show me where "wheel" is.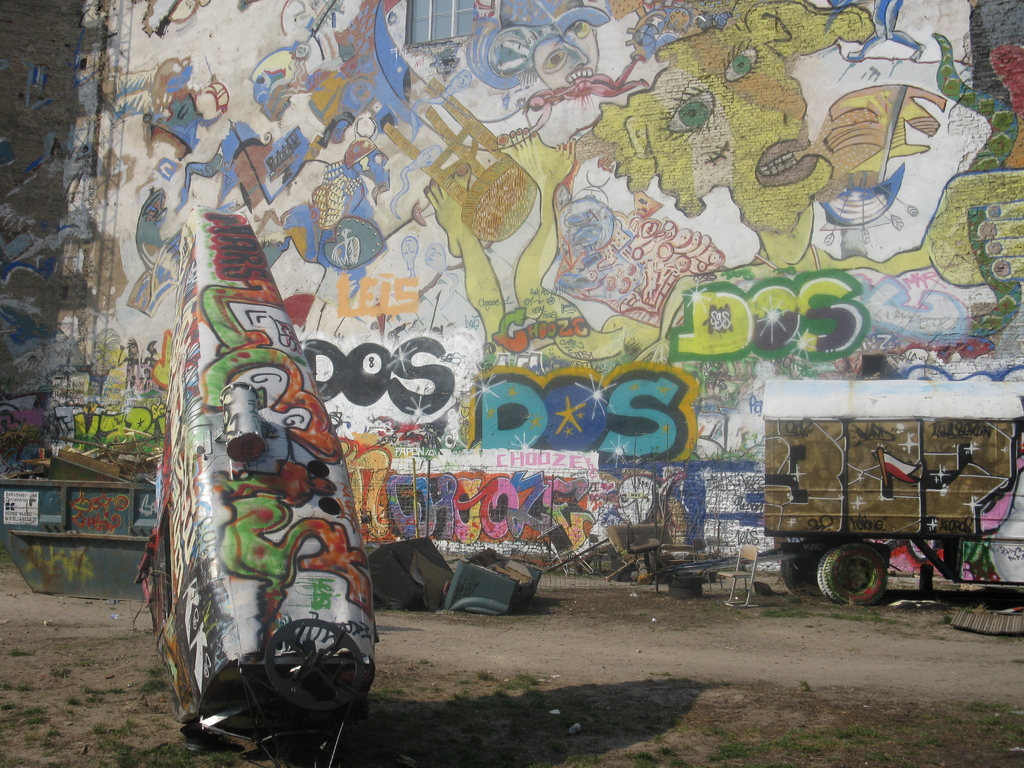
"wheel" is at [823,542,890,604].
